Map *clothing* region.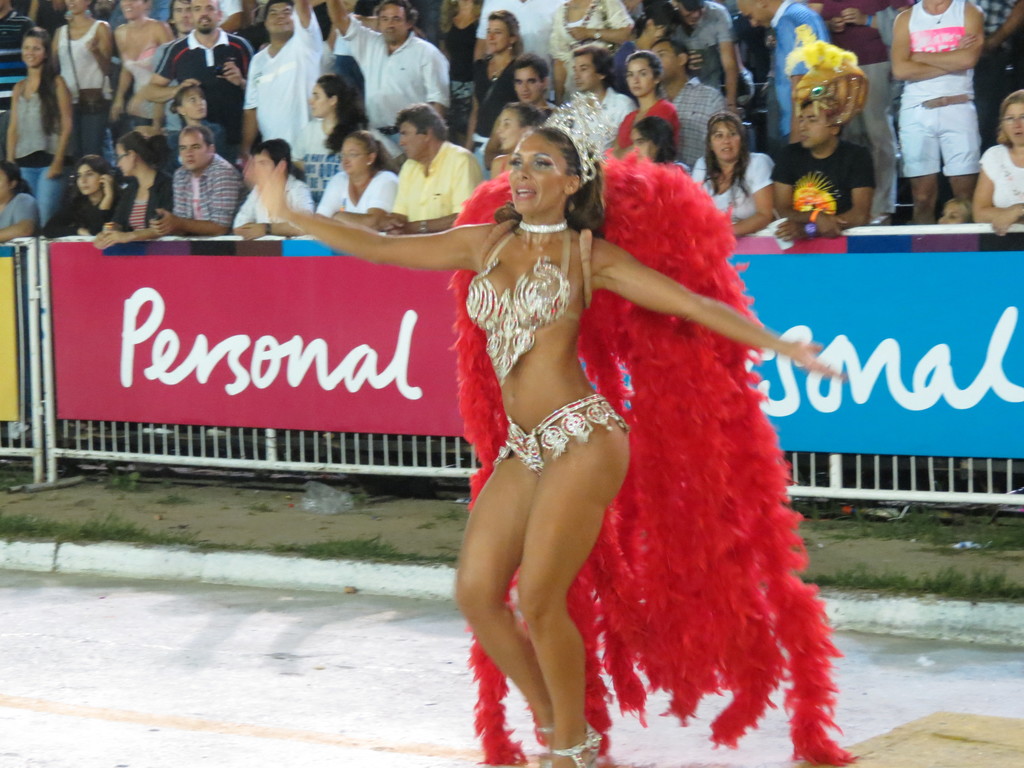
Mapped to locate(984, 144, 1023, 205).
